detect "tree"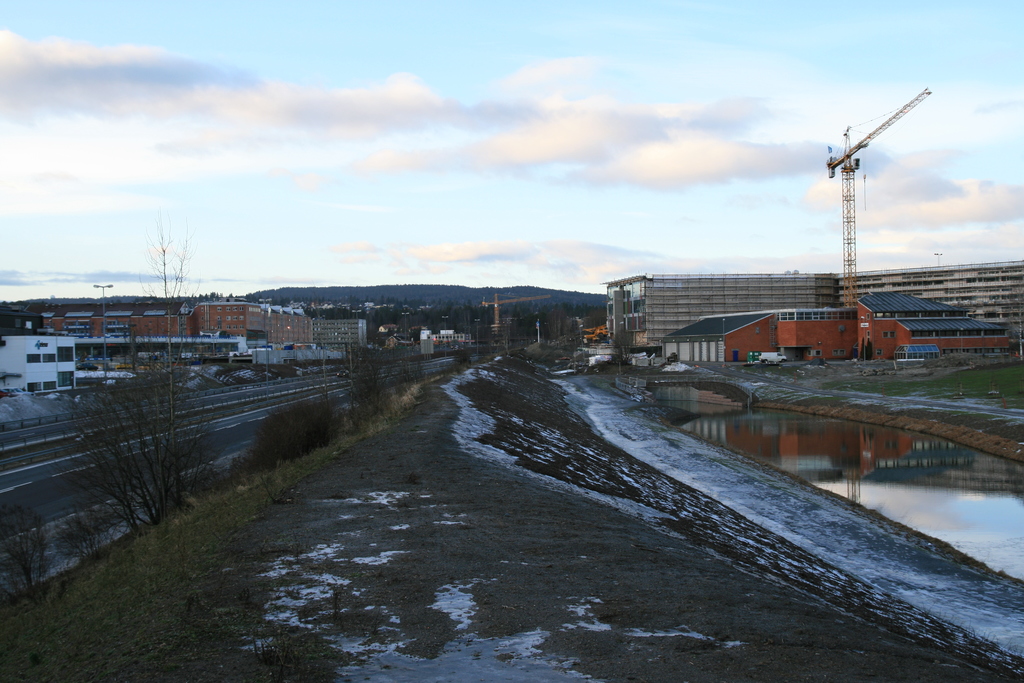
bbox=(67, 202, 209, 536)
